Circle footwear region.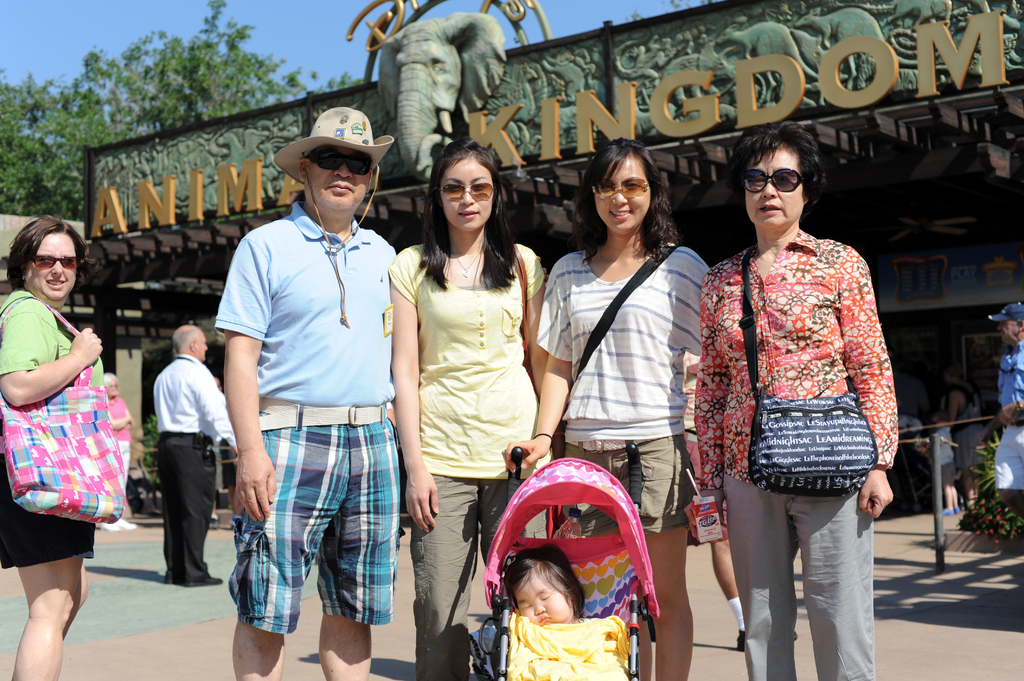
Region: [x1=99, y1=518, x2=139, y2=533].
